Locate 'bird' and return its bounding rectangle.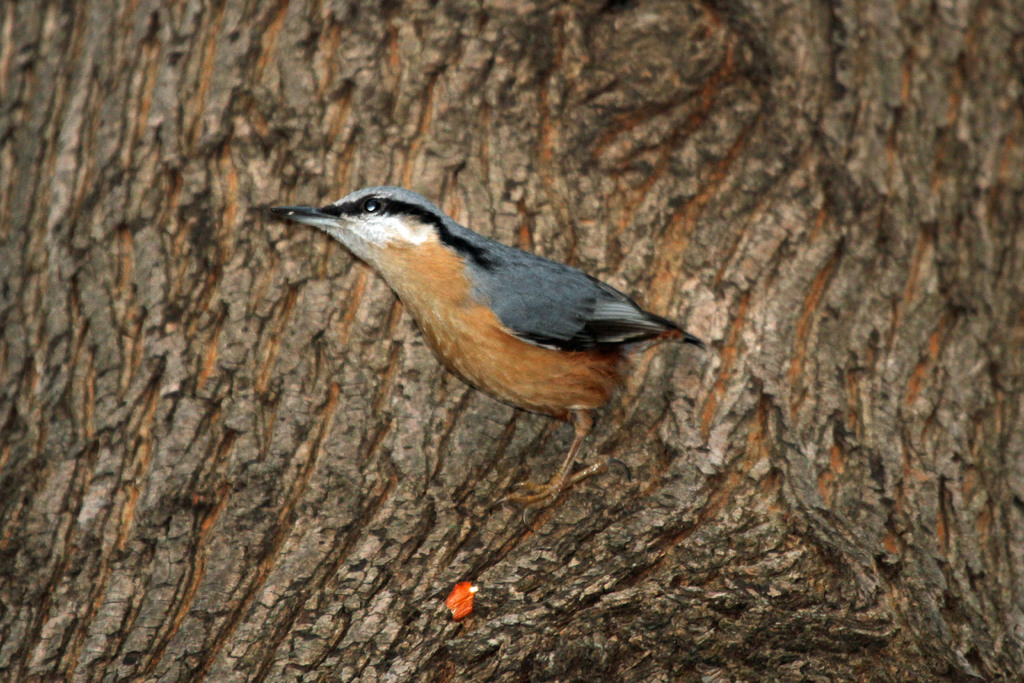
bbox=[265, 197, 720, 509].
